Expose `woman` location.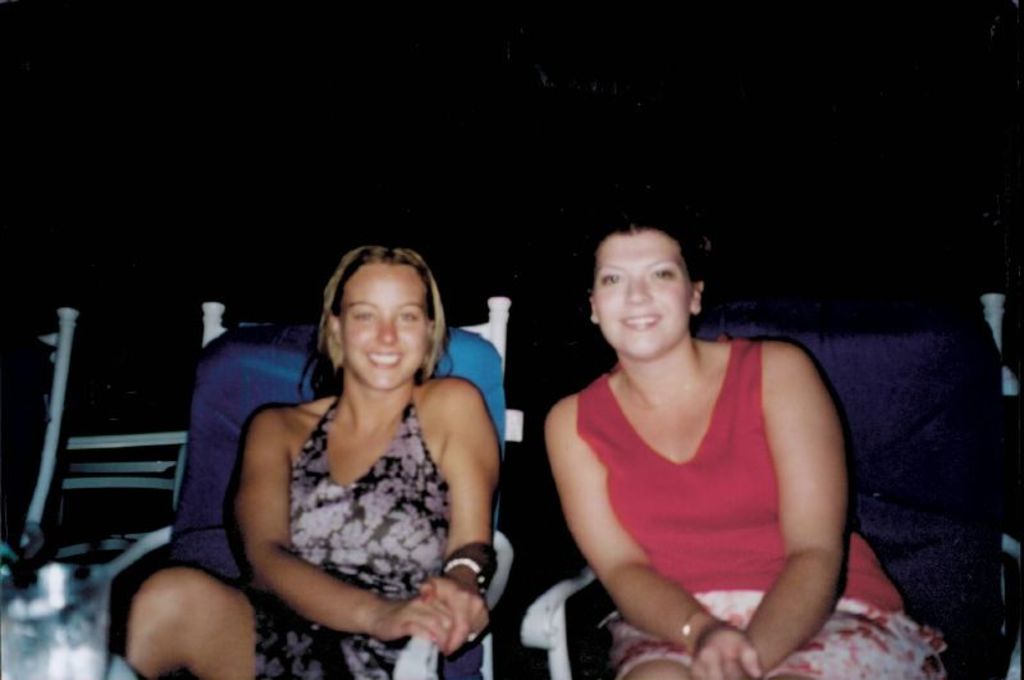
Exposed at select_region(127, 246, 502, 679).
